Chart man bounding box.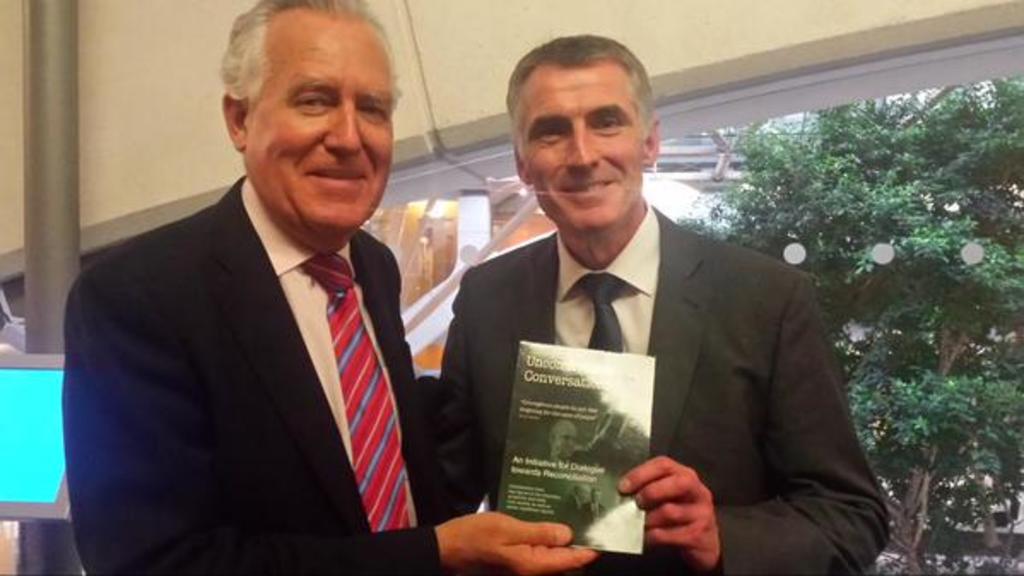
Charted: rect(537, 420, 585, 468).
